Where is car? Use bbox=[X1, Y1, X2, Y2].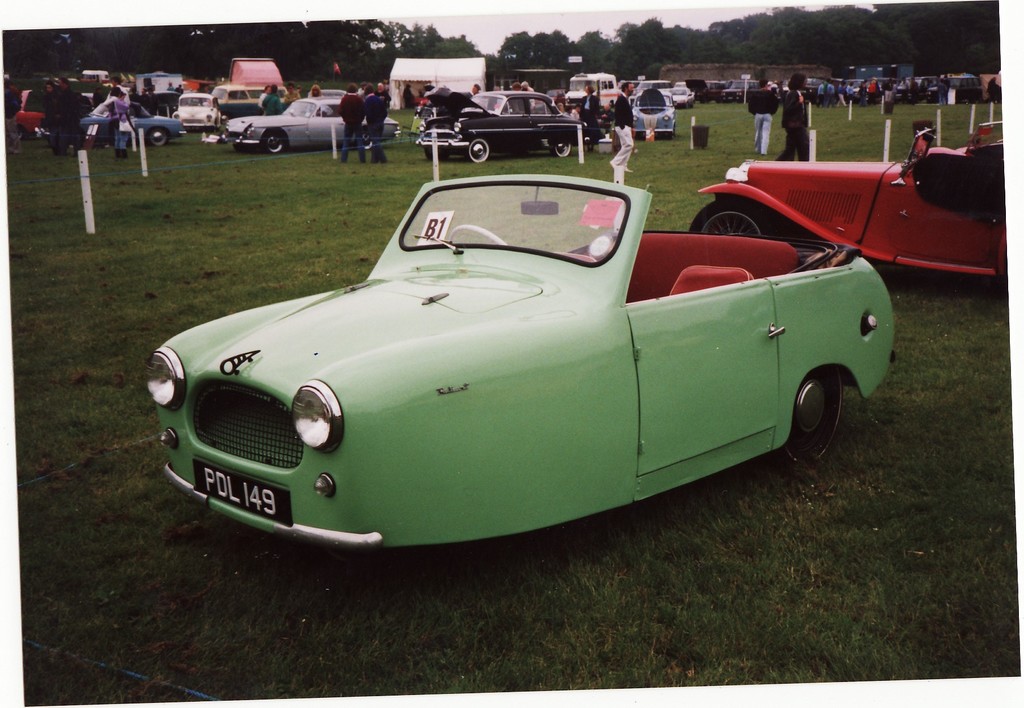
bbox=[684, 120, 1012, 288].
